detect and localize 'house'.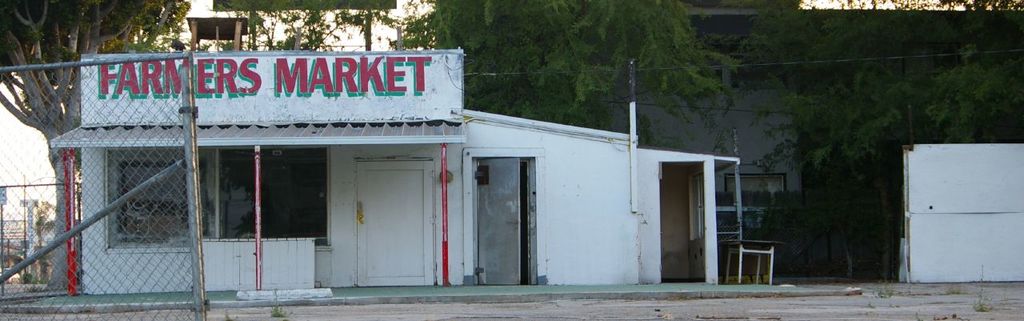
Localized at Rect(50, 46, 742, 294).
